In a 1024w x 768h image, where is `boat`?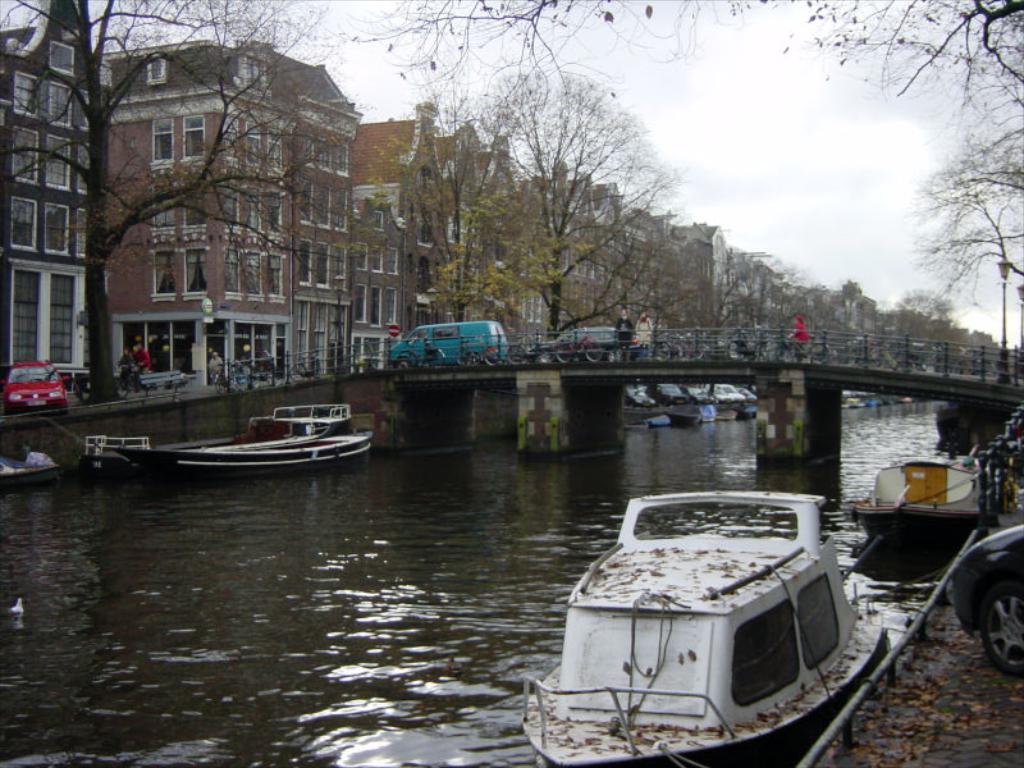
0/451/55/492.
